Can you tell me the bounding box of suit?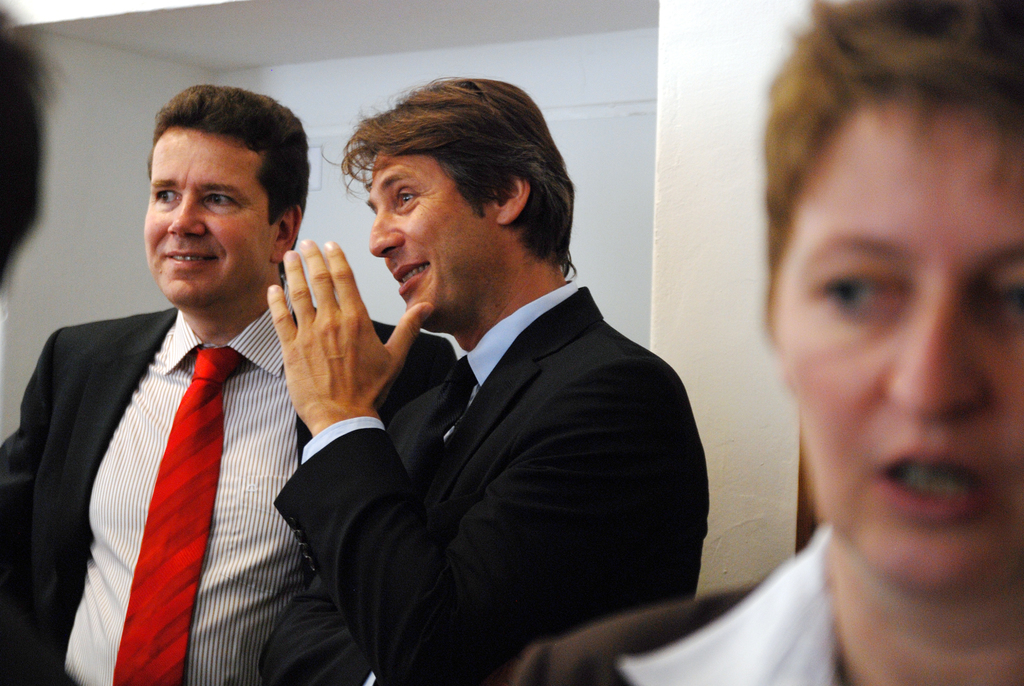
left=294, top=167, right=713, bottom=682.
